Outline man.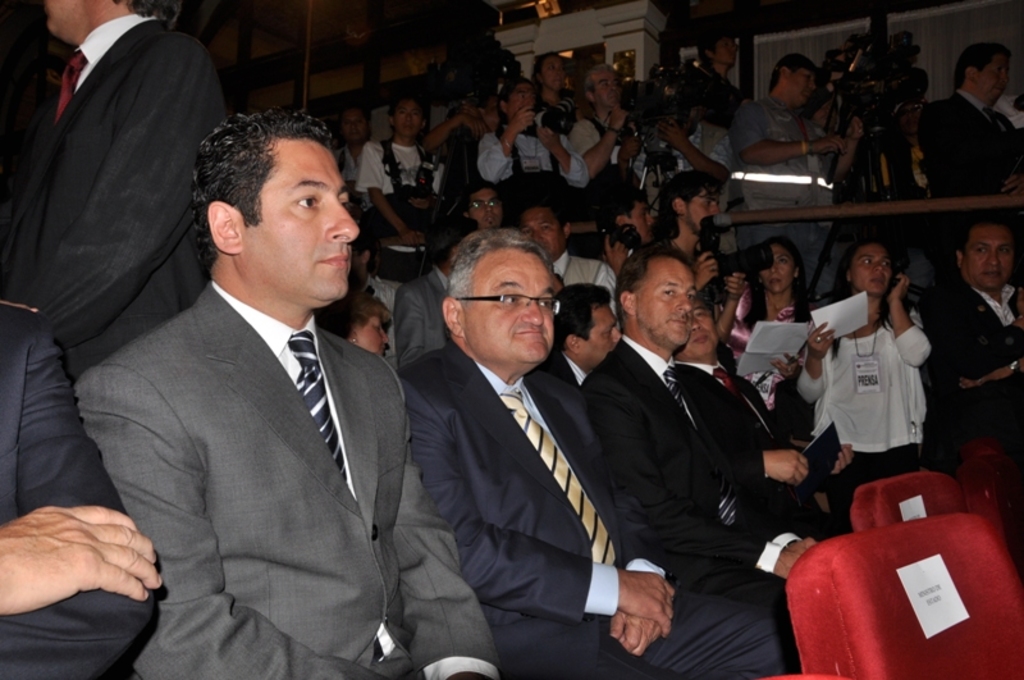
Outline: 923:211:1023:575.
